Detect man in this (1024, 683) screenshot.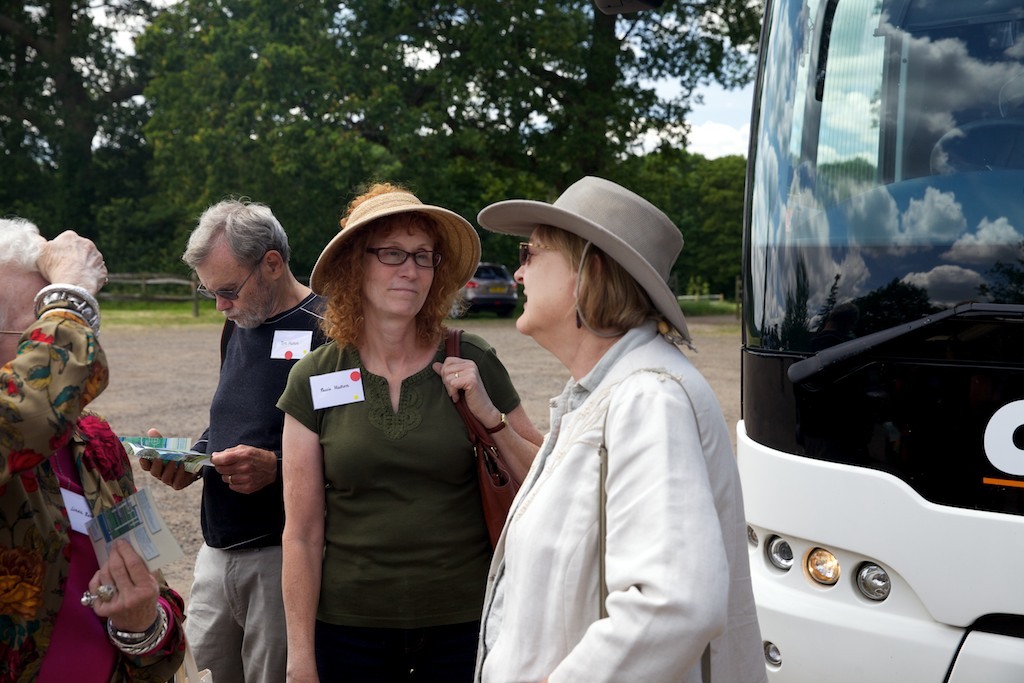
Detection: left=0, top=215, right=195, bottom=682.
